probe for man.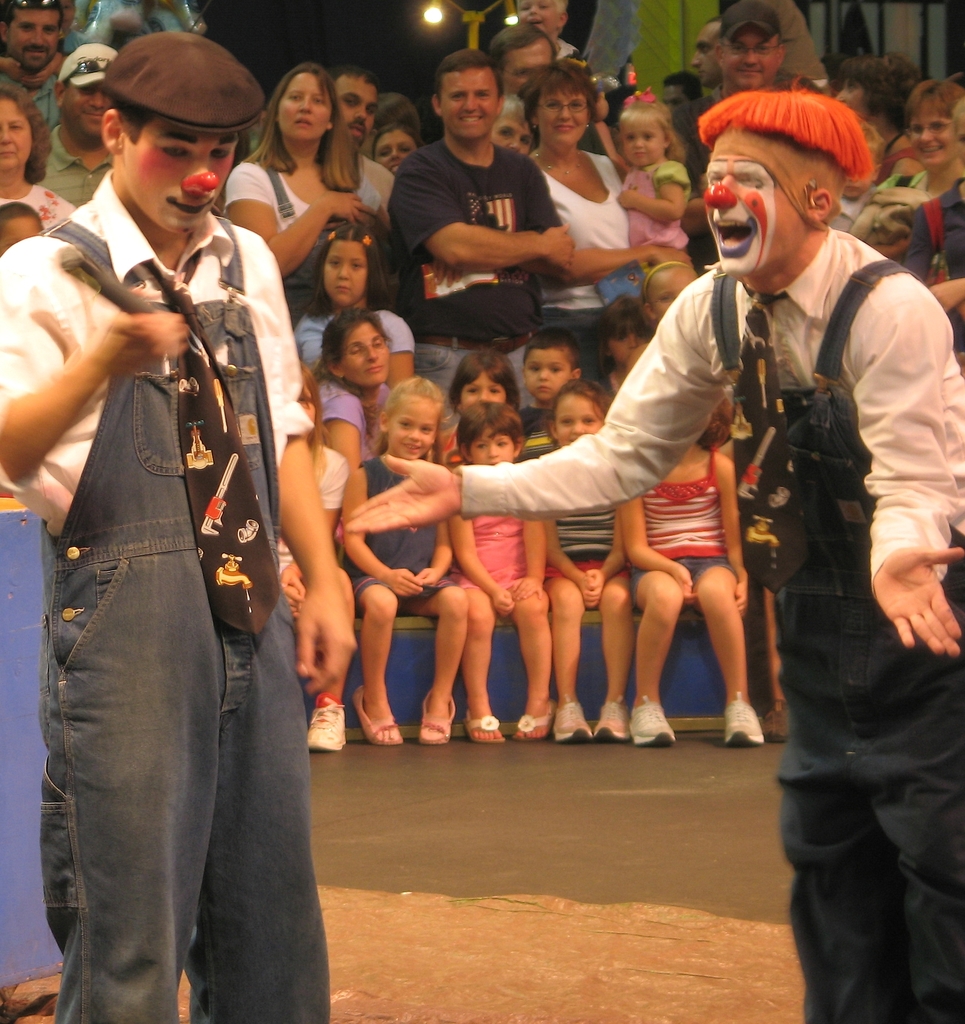
Probe result: region(483, 22, 560, 93).
